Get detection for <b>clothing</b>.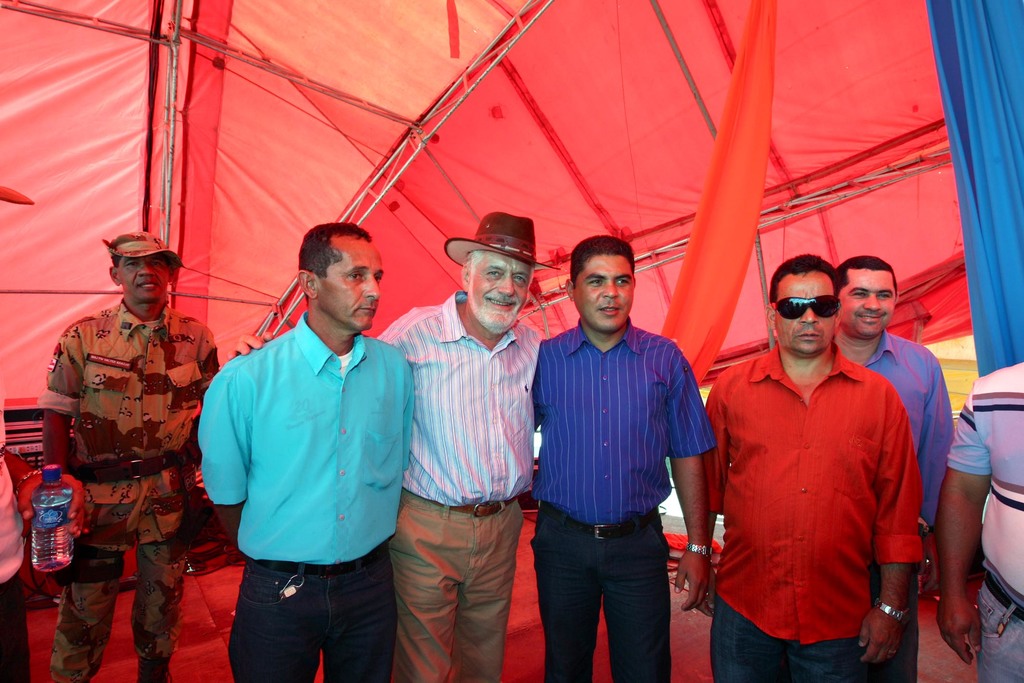
Detection: pyautogui.locateOnScreen(196, 307, 415, 682).
